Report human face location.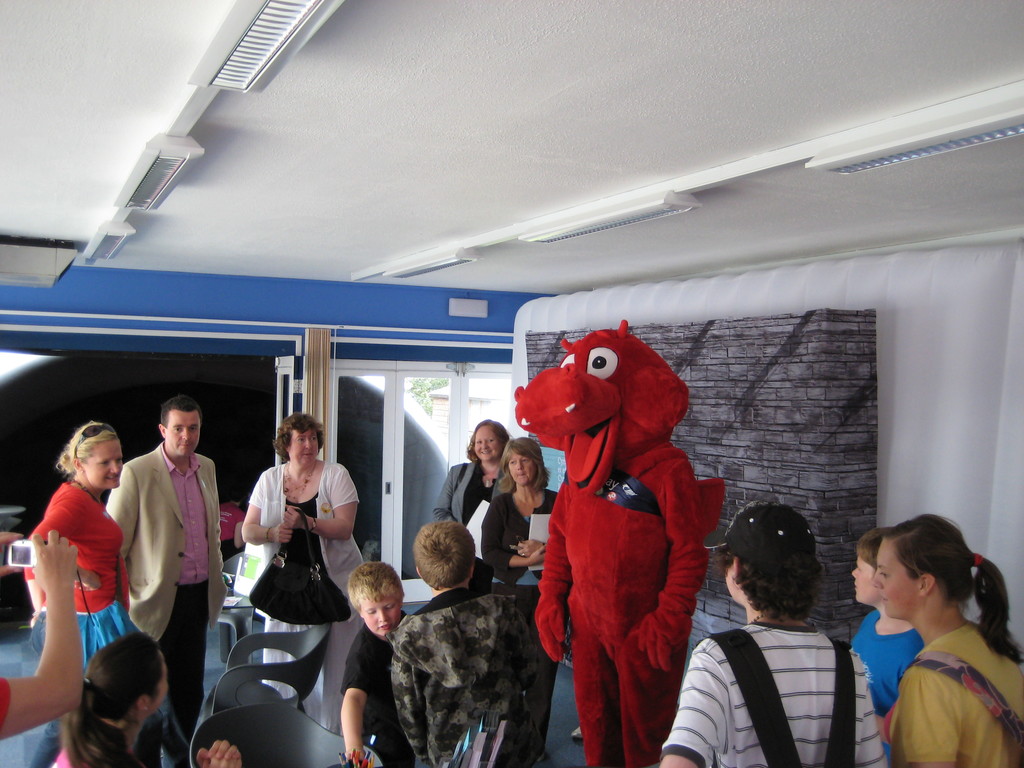
Report: 870/537/923/621.
